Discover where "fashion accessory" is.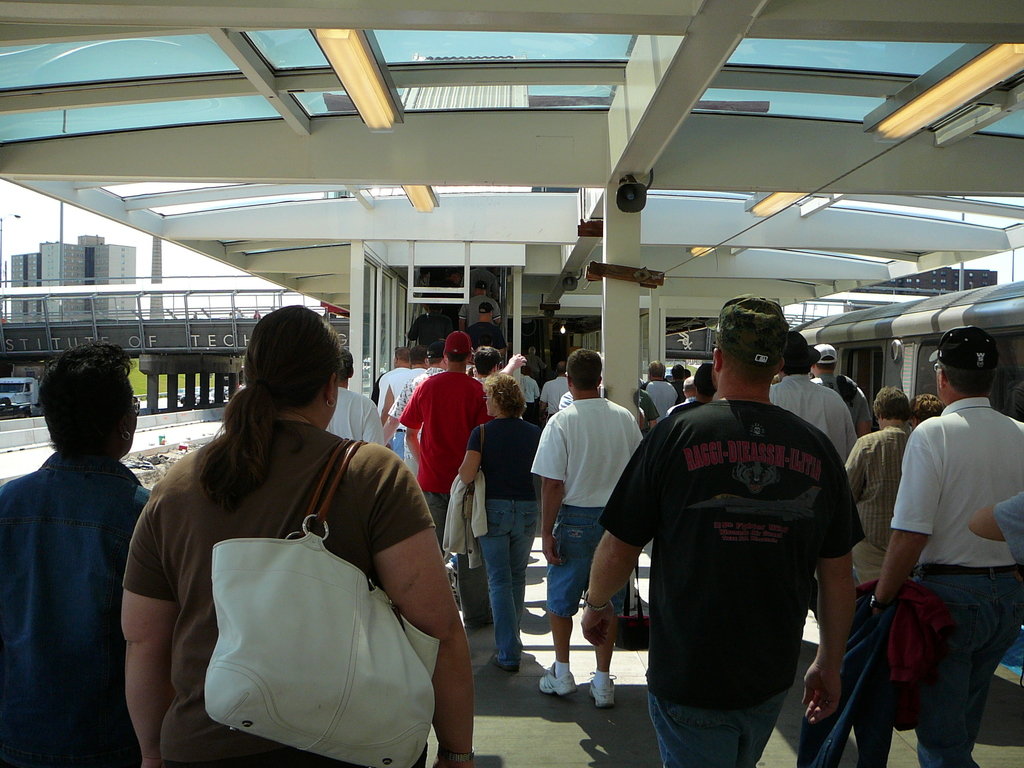
Discovered at l=474, t=279, r=488, b=290.
